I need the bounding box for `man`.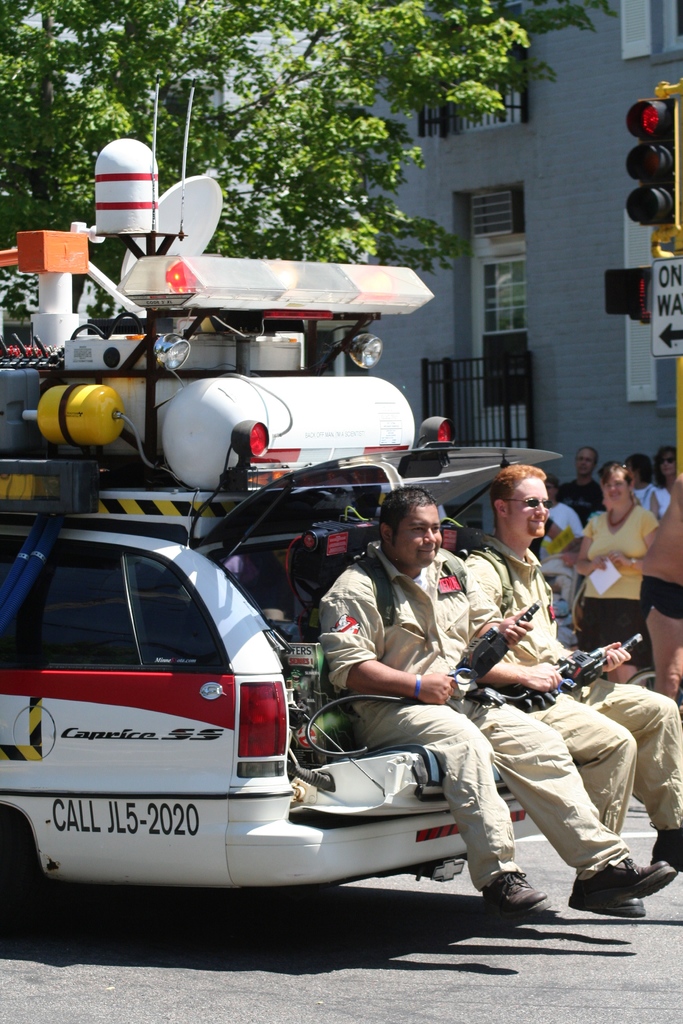
Here it is: [466,461,682,916].
